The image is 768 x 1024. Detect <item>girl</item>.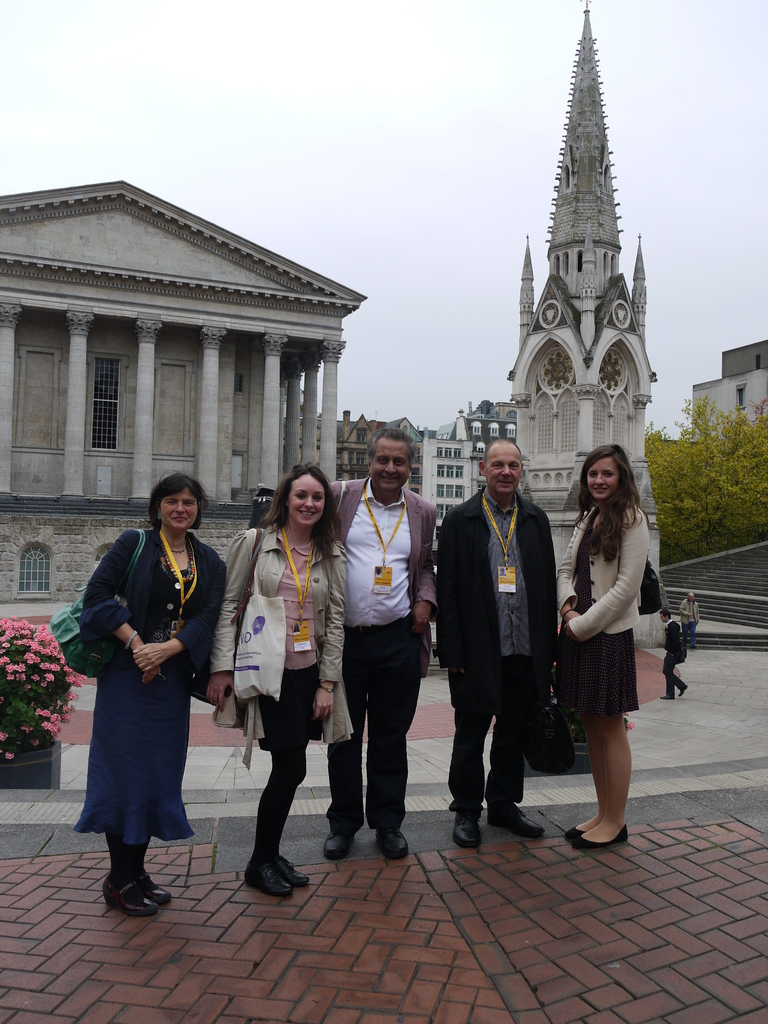
Detection: <bbox>552, 442, 654, 858</bbox>.
